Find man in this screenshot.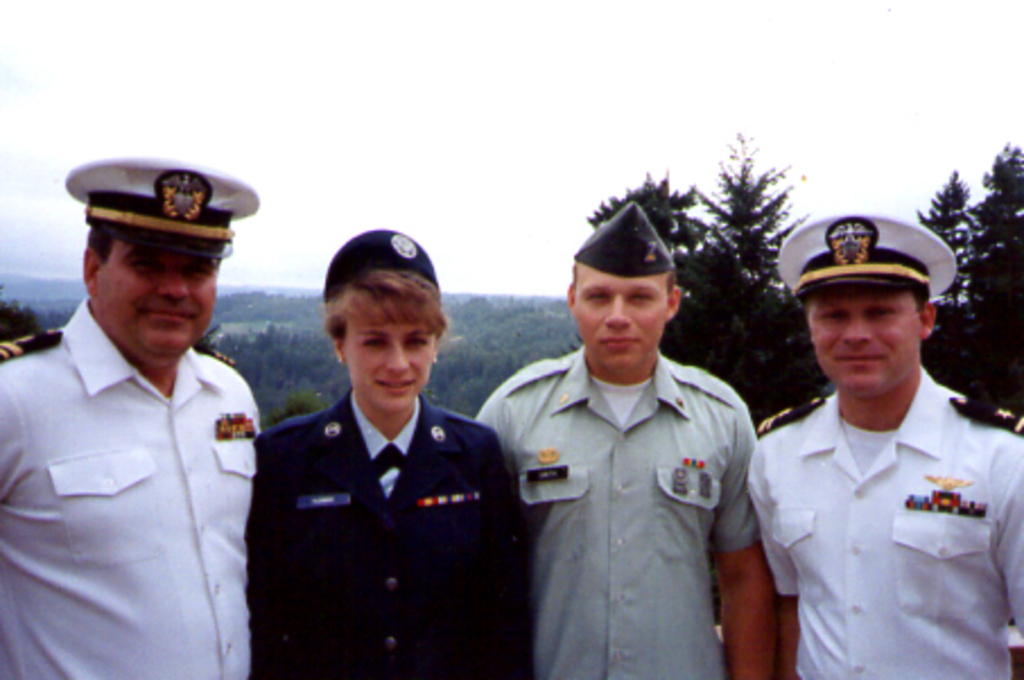
The bounding box for man is {"left": 0, "top": 158, "right": 260, "bottom": 678}.
